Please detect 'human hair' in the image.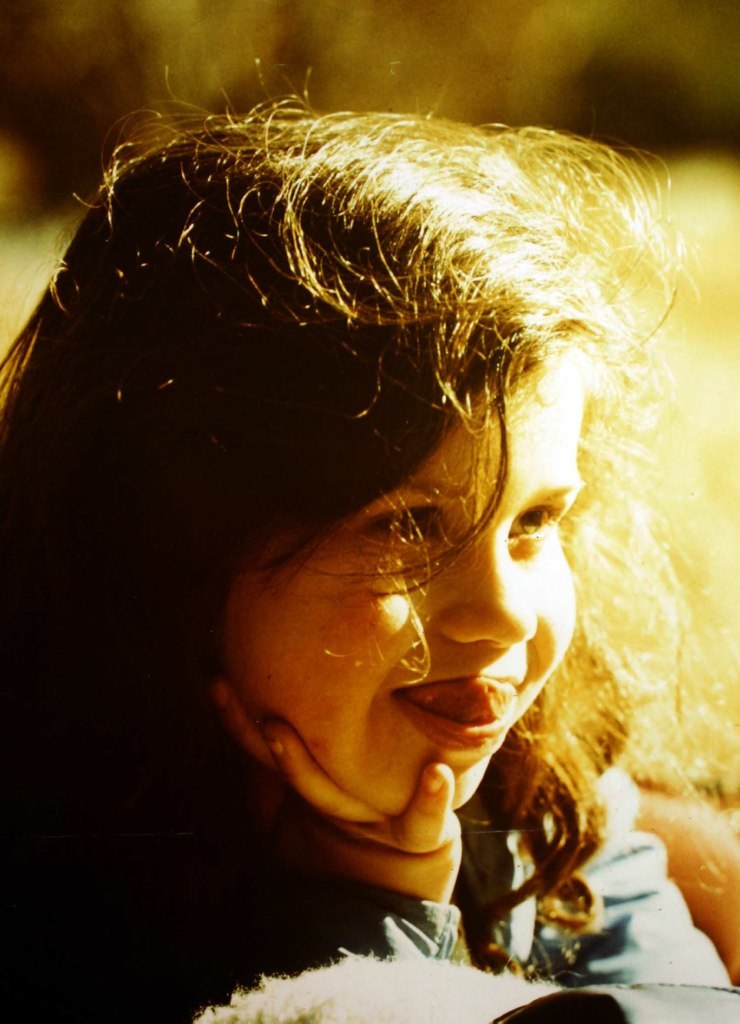
<region>2, 50, 733, 906</region>.
